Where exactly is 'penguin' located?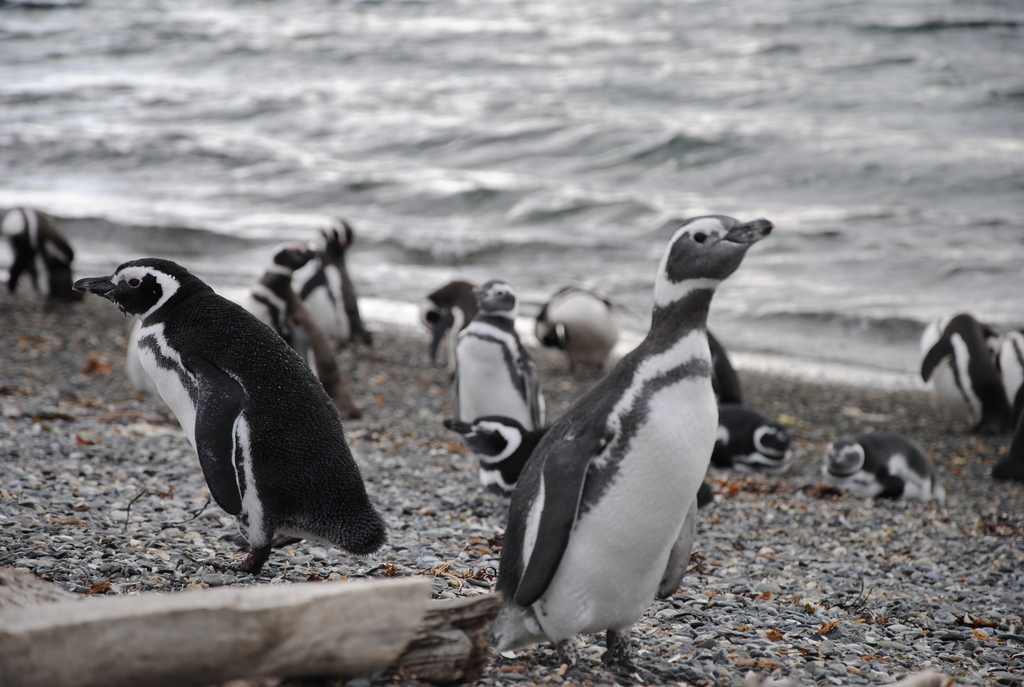
Its bounding box is [714,394,798,471].
